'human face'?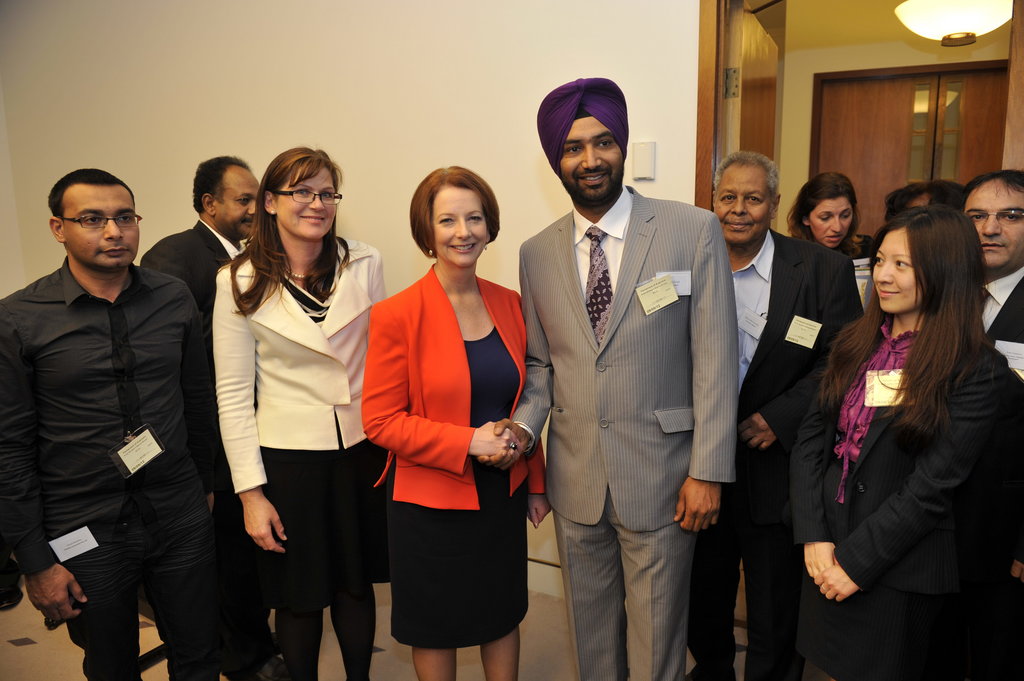
(x1=564, y1=115, x2=623, y2=200)
